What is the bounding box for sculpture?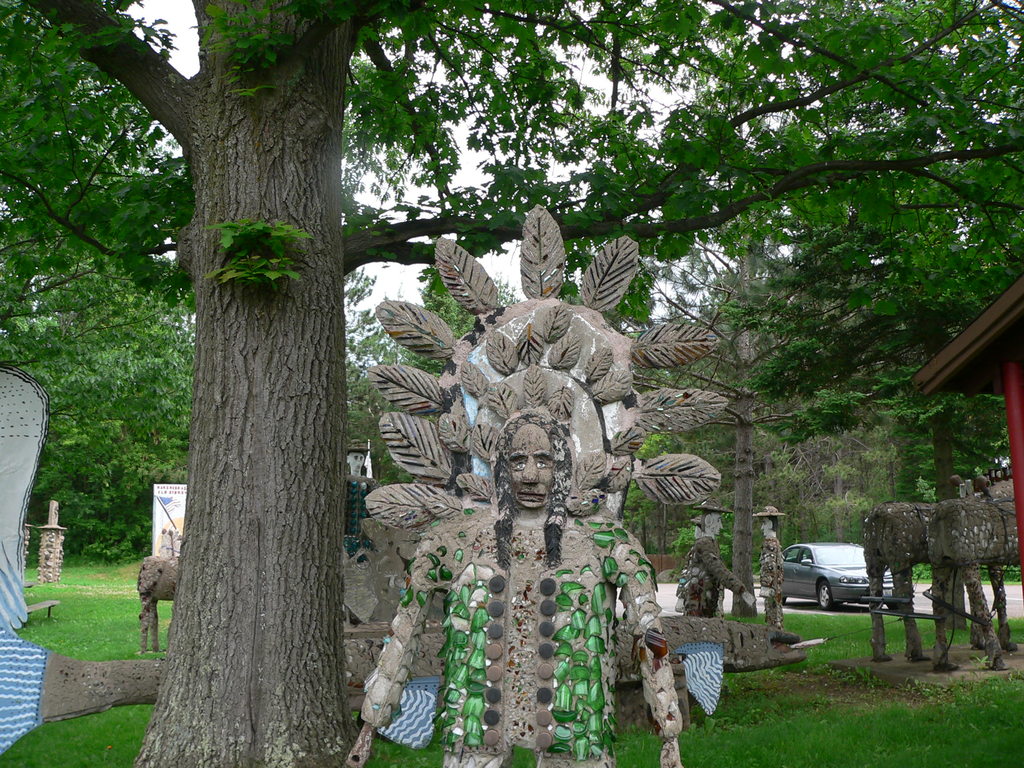
rect(0, 616, 808, 741).
